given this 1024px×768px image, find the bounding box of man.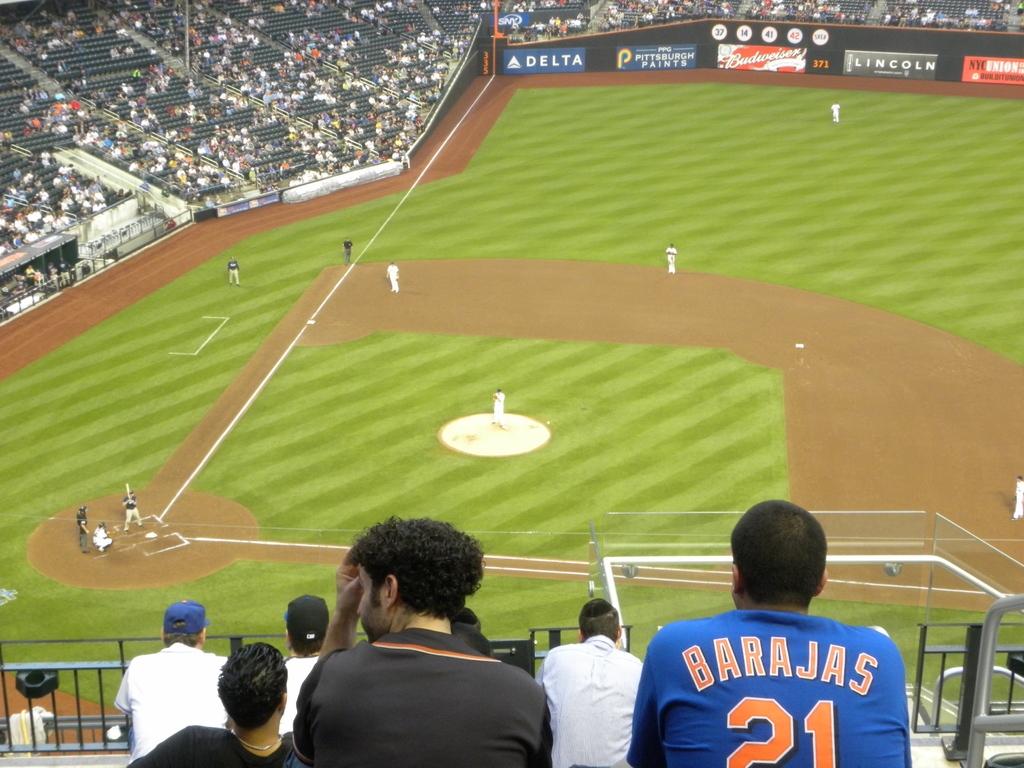
region(429, 4, 439, 15).
